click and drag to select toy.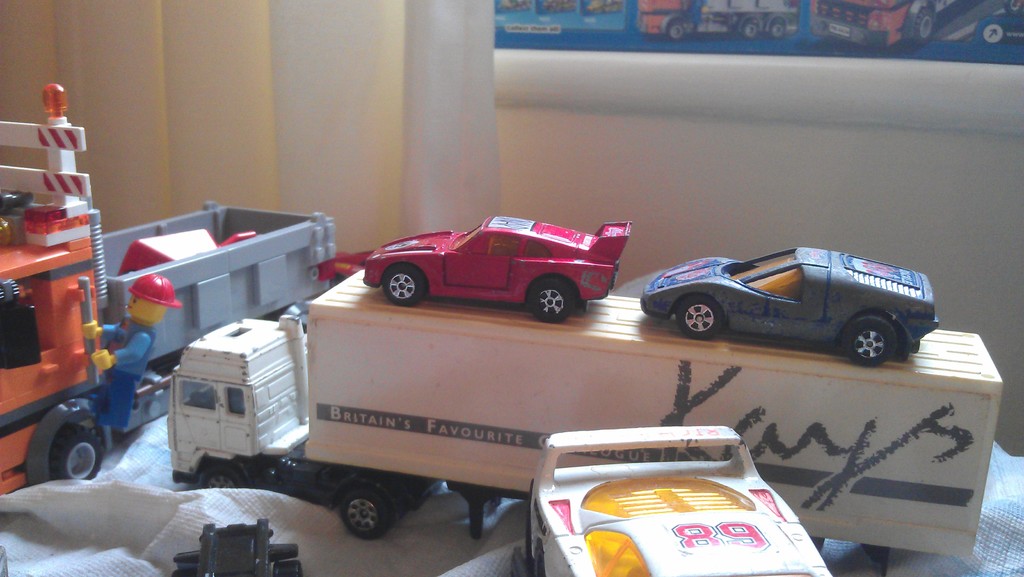
Selection: [x1=0, y1=93, x2=332, y2=487].
